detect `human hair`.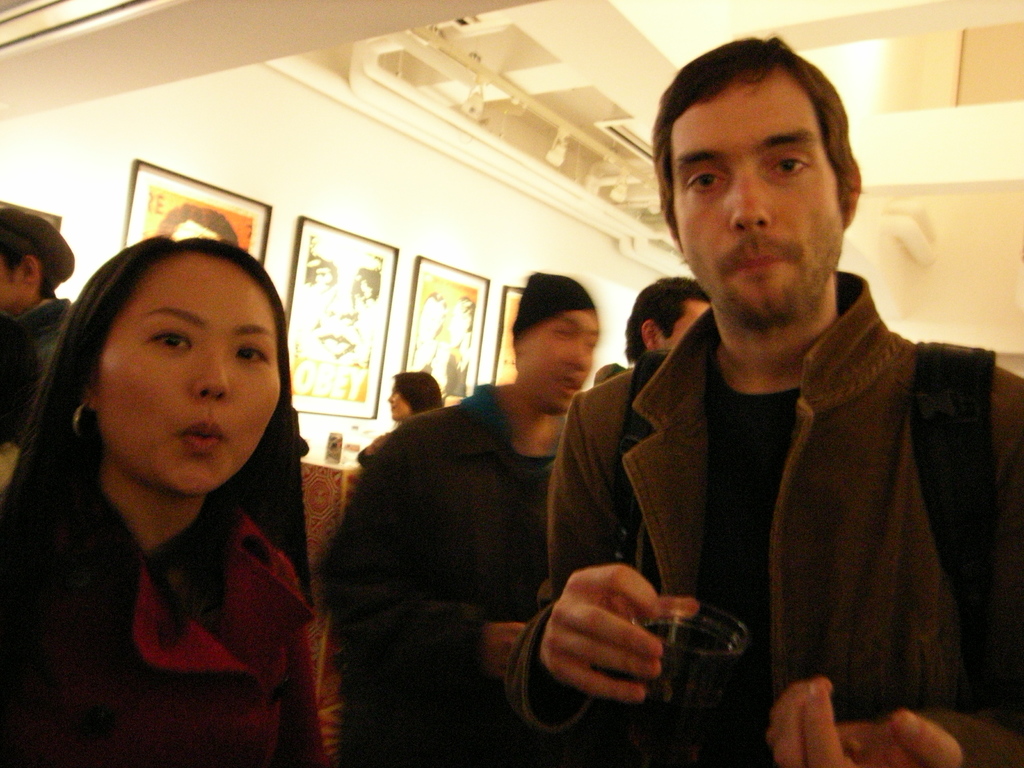
Detected at bbox=(625, 274, 712, 367).
